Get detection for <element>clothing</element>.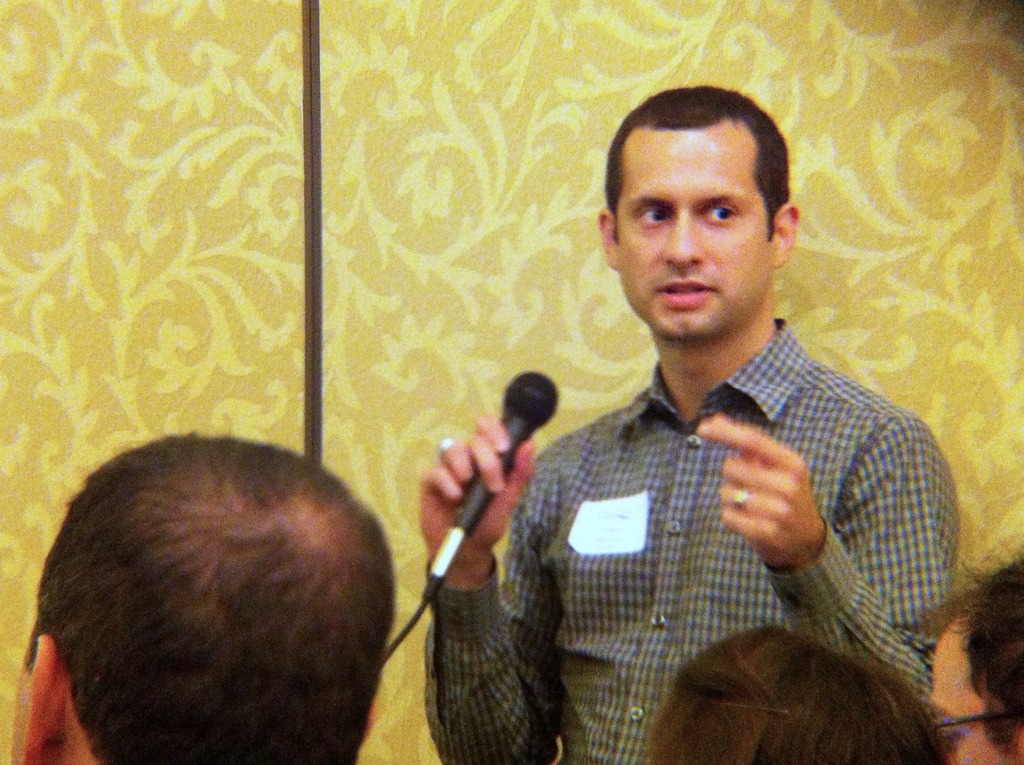
Detection: x1=477 y1=283 x2=931 y2=759.
